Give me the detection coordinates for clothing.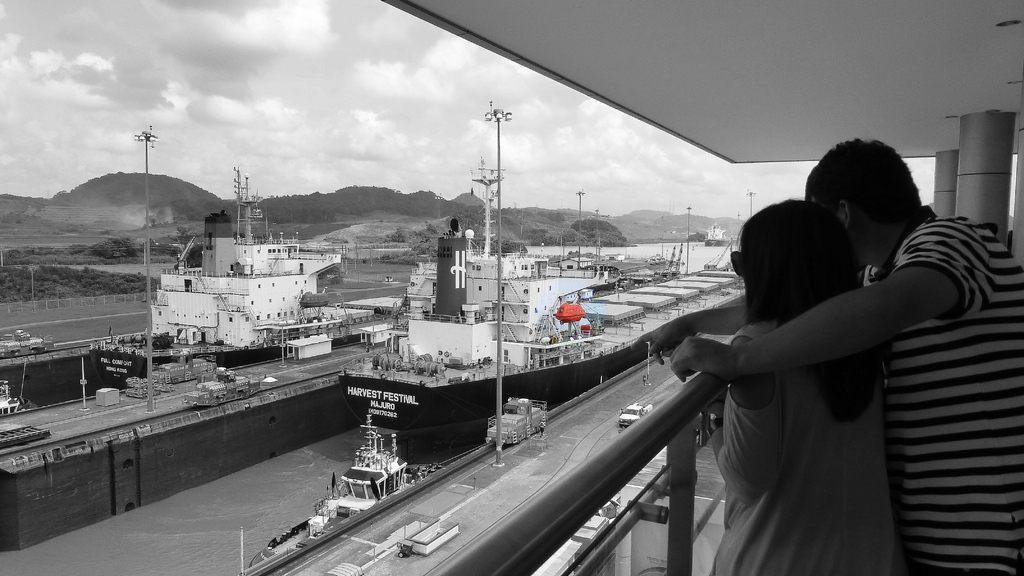
(x1=722, y1=307, x2=914, y2=575).
